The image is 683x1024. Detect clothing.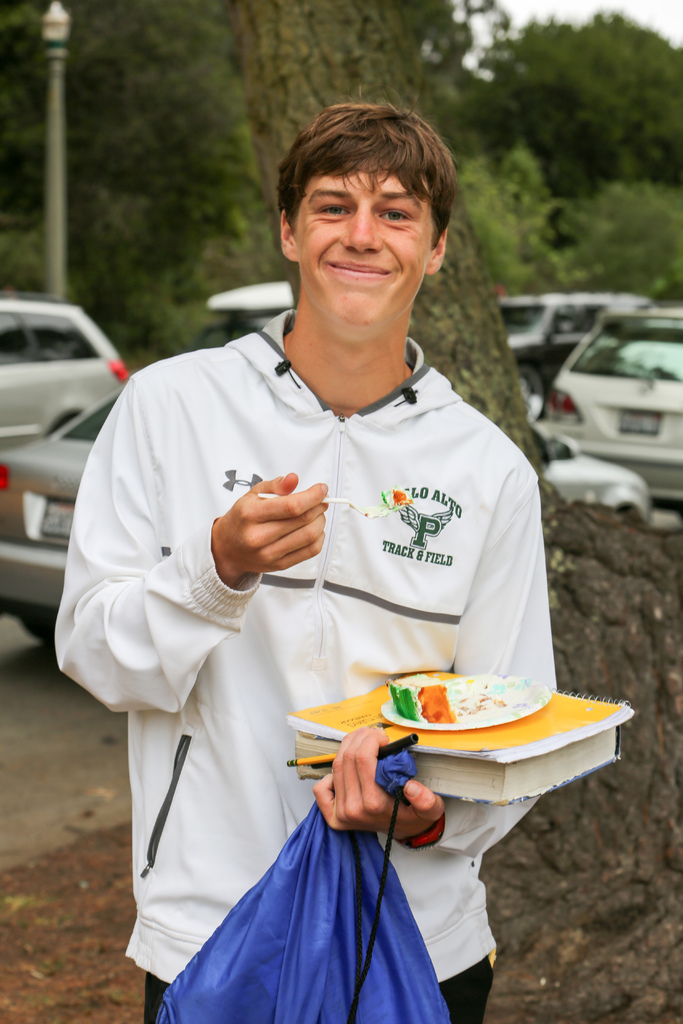
Detection: box(51, 317, 550, 979).
